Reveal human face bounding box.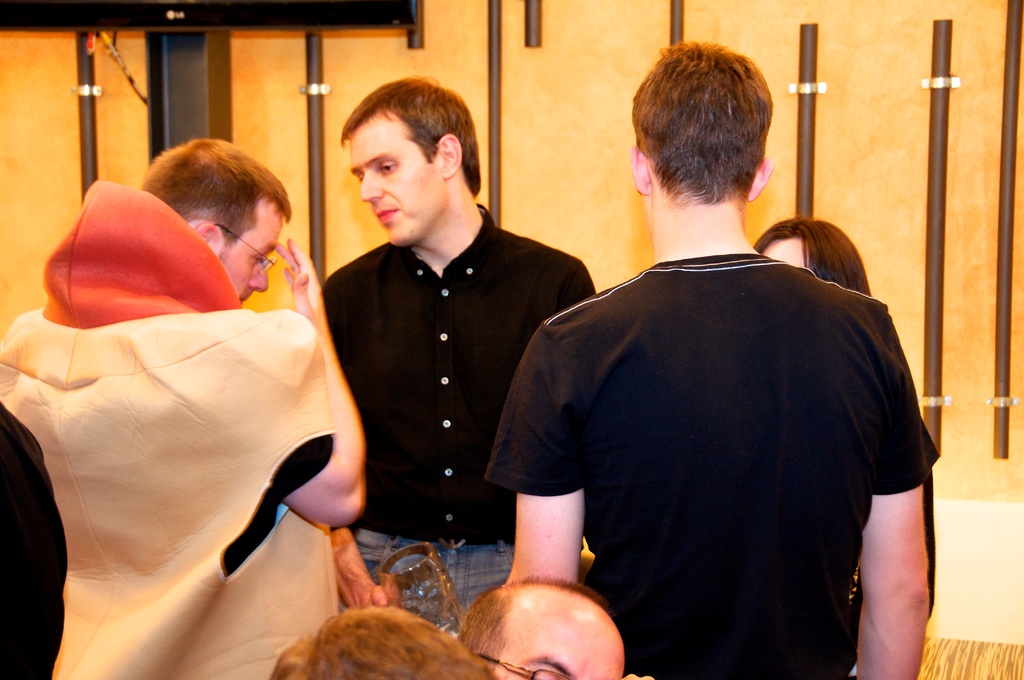
Revealed: [x1=348, y1=108, x2=451, y2=246].
